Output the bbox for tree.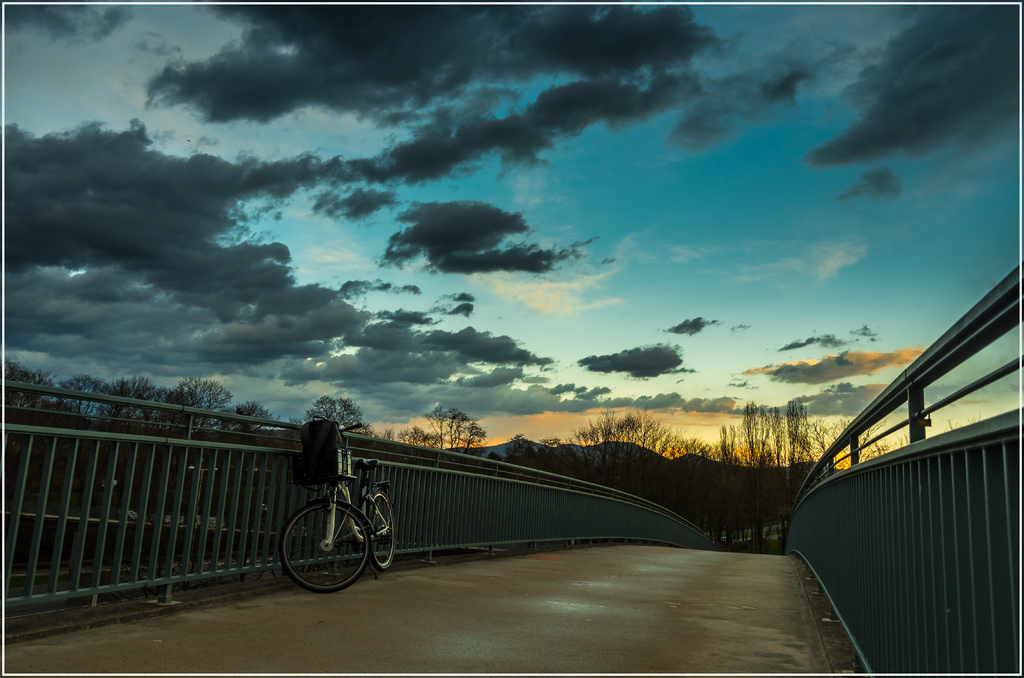
[557, 401, 673, 503].
